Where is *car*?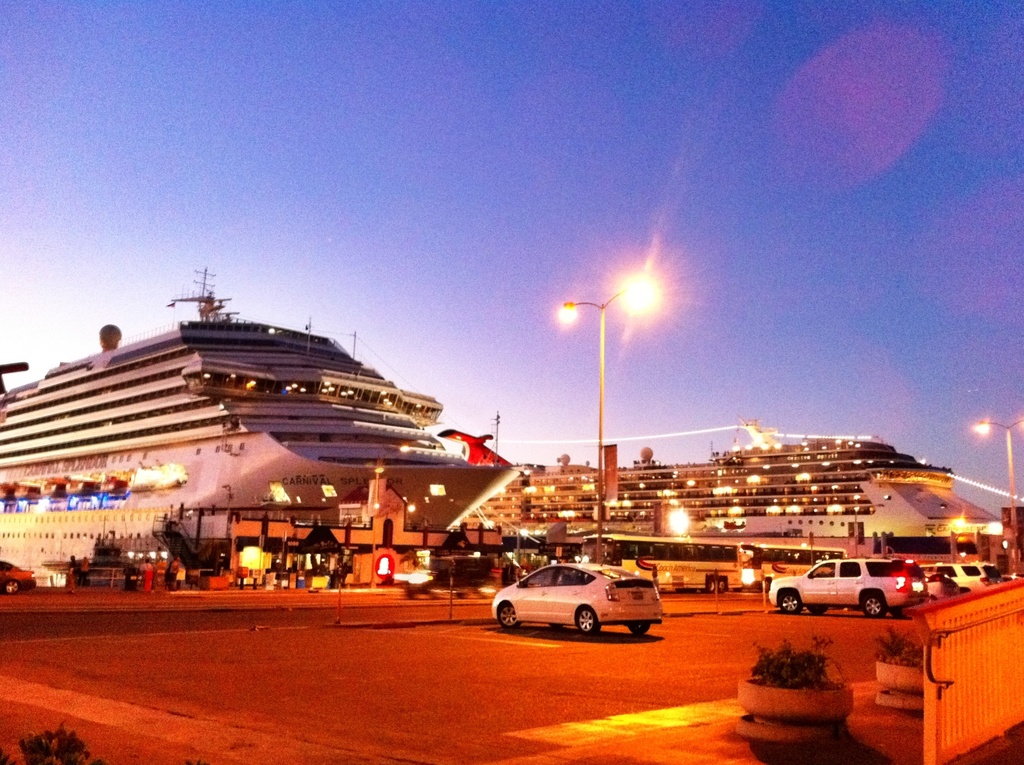
region(0, 562, 42, 597).
